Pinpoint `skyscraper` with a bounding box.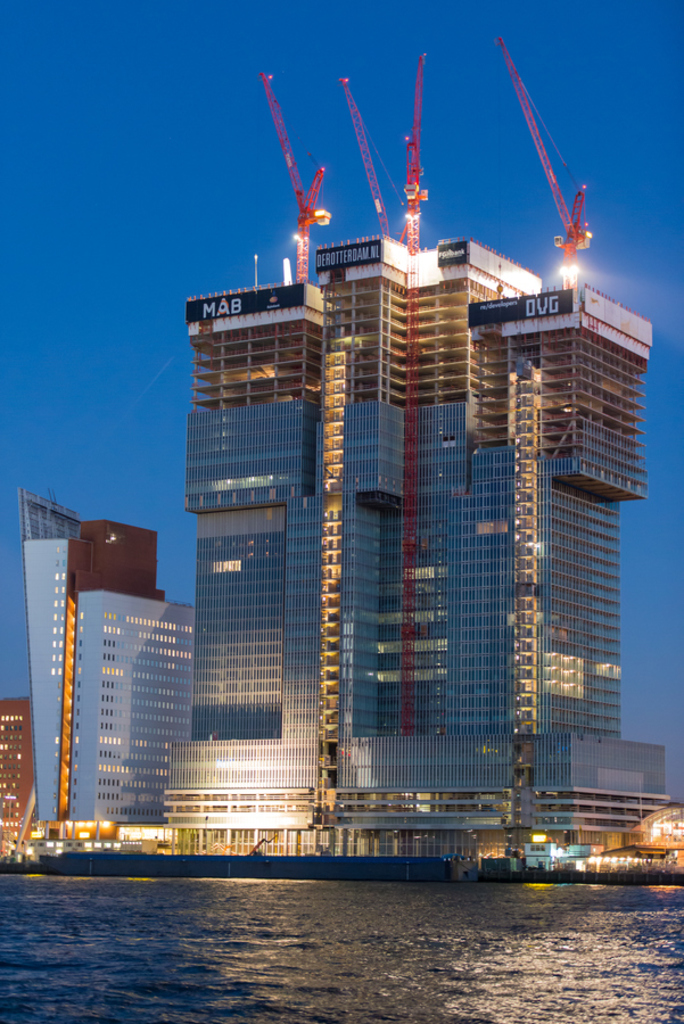
[0, 709, 34, 845].
